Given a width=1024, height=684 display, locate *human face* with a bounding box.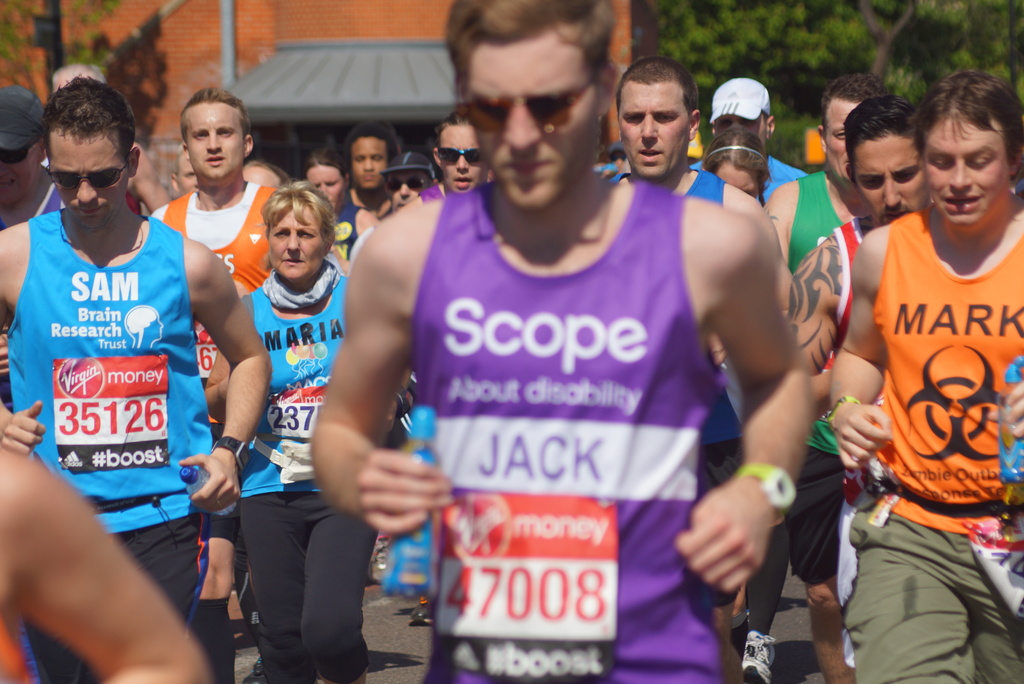
Located: region(177, 157, 193, 193).
